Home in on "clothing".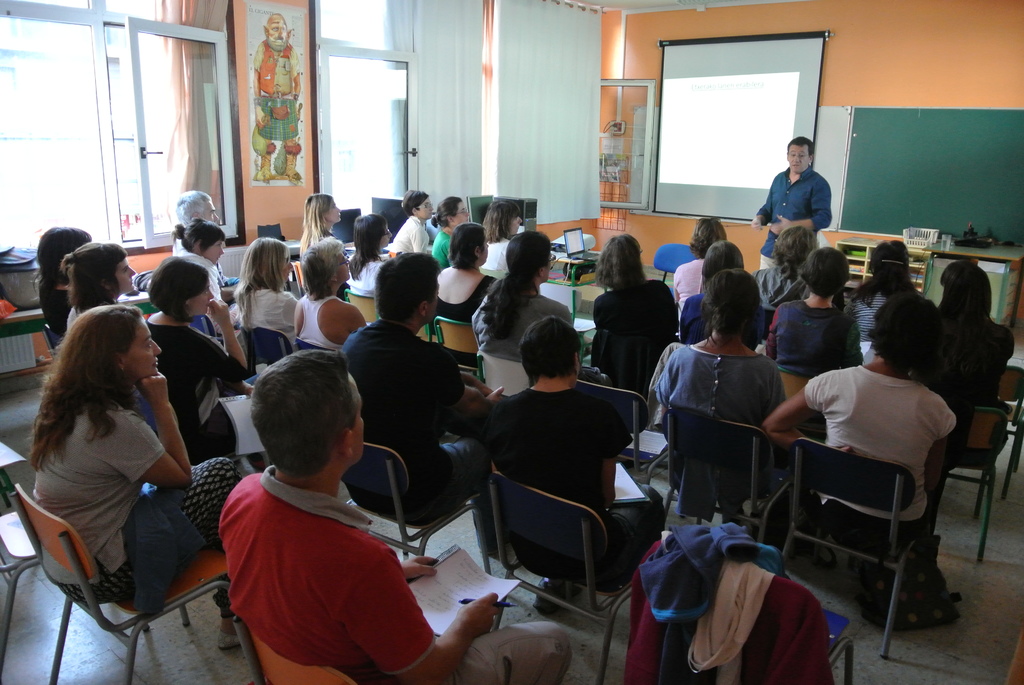
Homed in at detection(29, 399, 240, 603).
